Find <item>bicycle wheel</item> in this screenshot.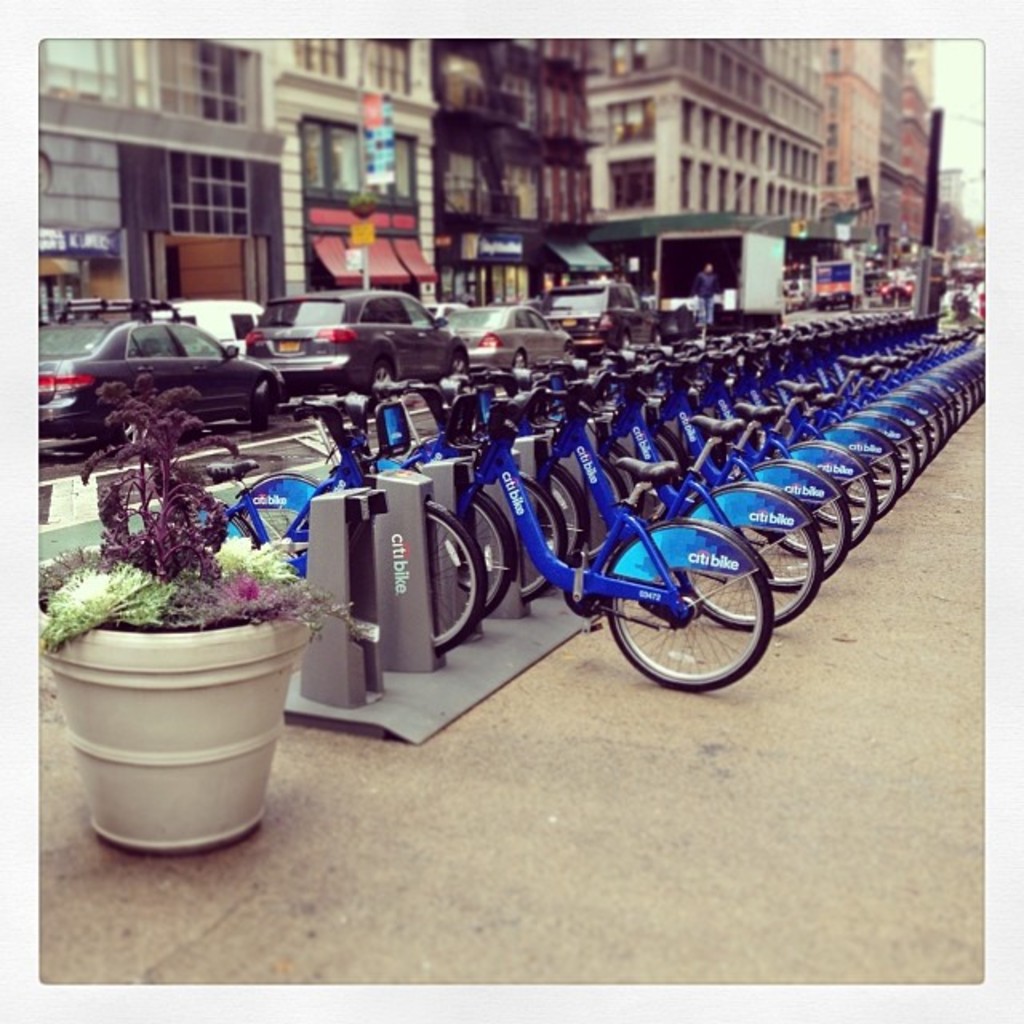
The bounding box for <item>bicycle wheel</item> is box(843, 442, 914, 510).
